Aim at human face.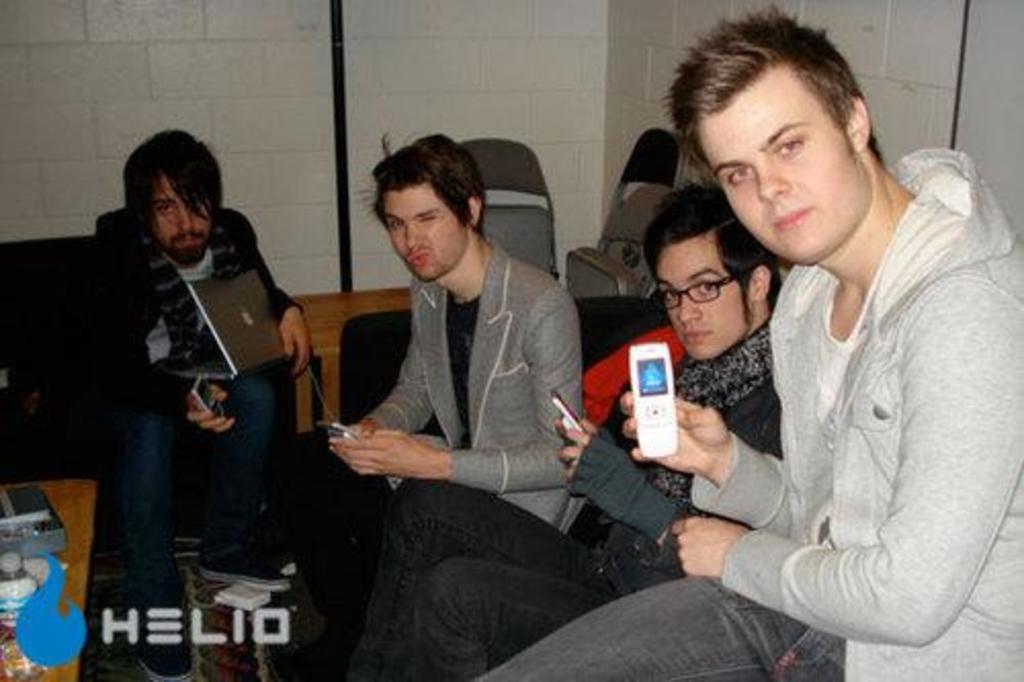
Aimed at [657, 231, 752, 356].
